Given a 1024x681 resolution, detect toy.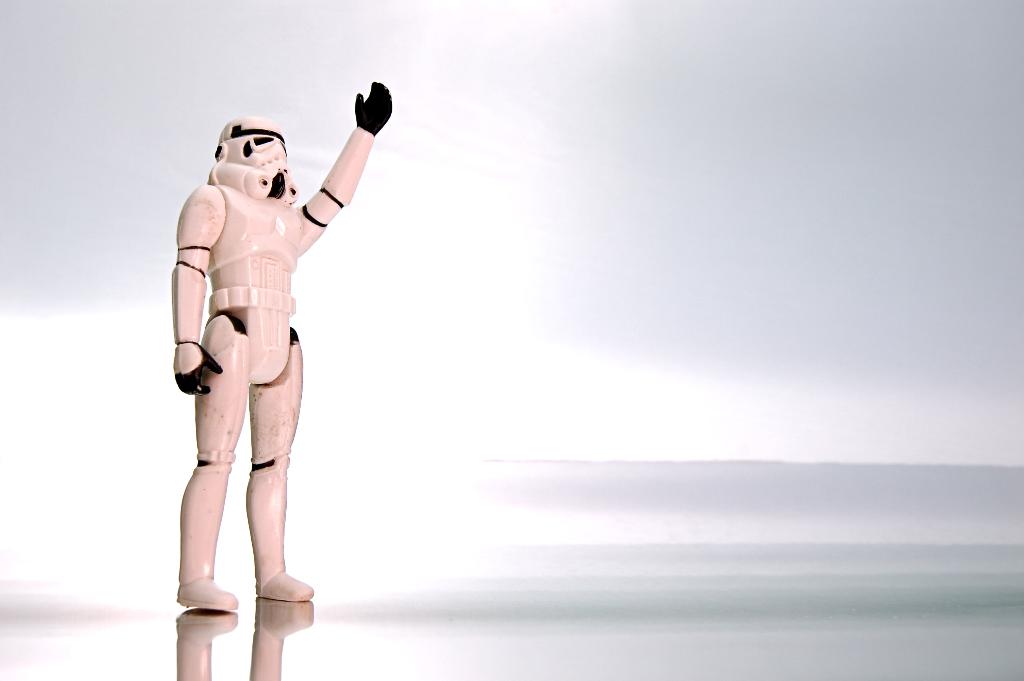
BBox(173, 79, 394, 612).
